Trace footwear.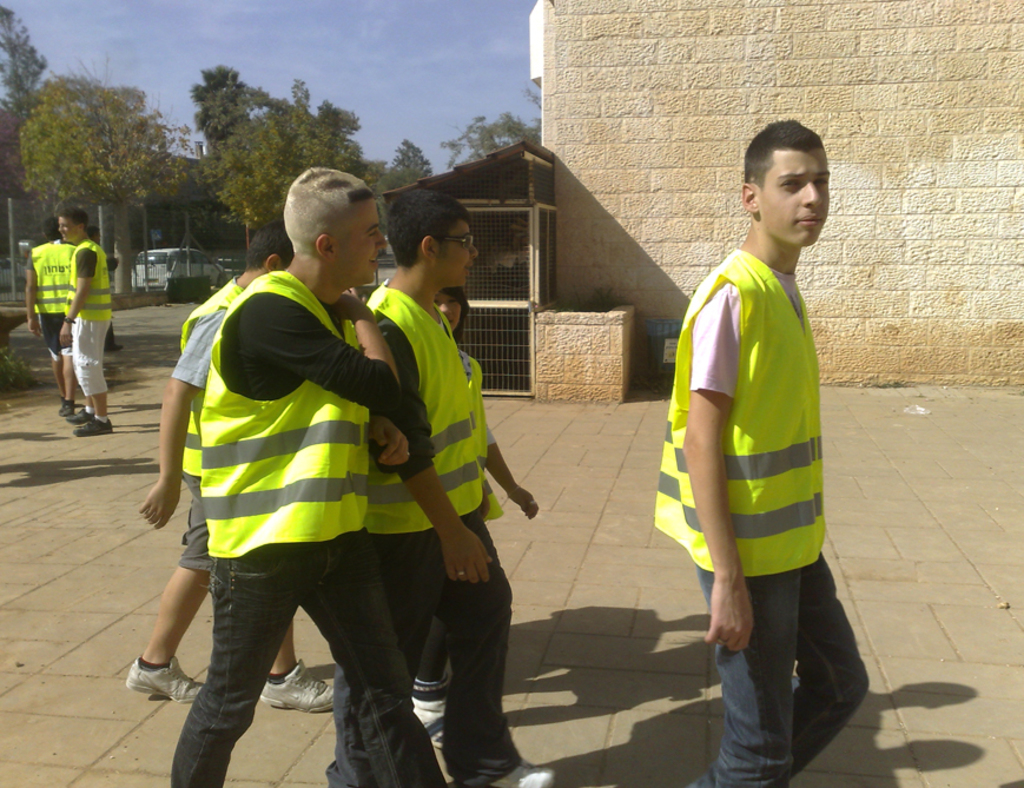
Traced to [x1=73, y1=413, x2=114, y2=431].
